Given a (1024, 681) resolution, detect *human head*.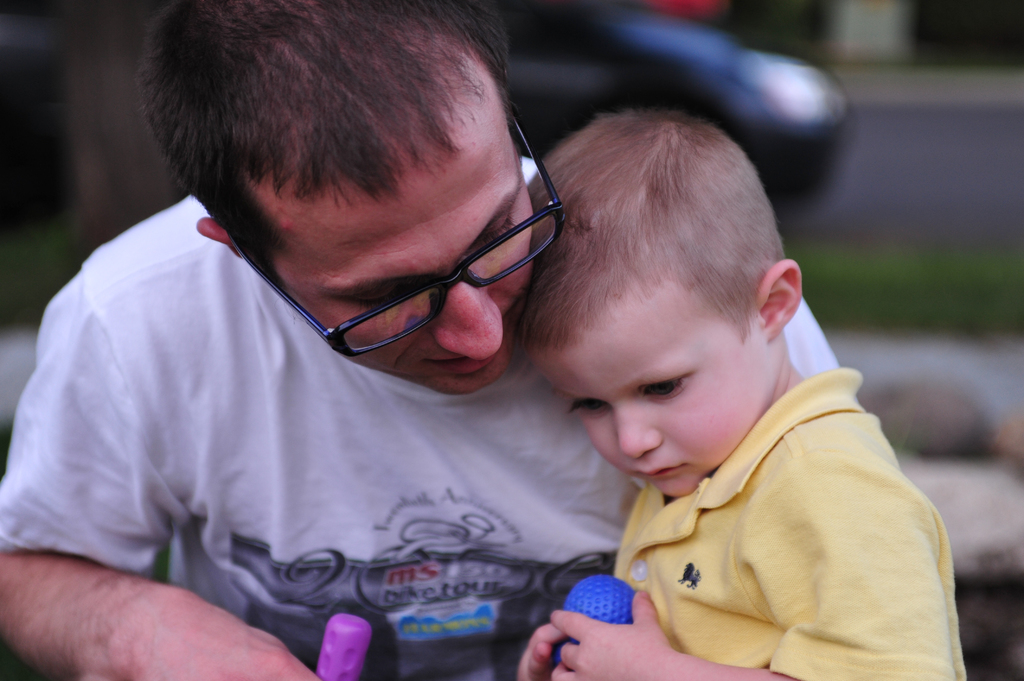
527,106,803,500.
